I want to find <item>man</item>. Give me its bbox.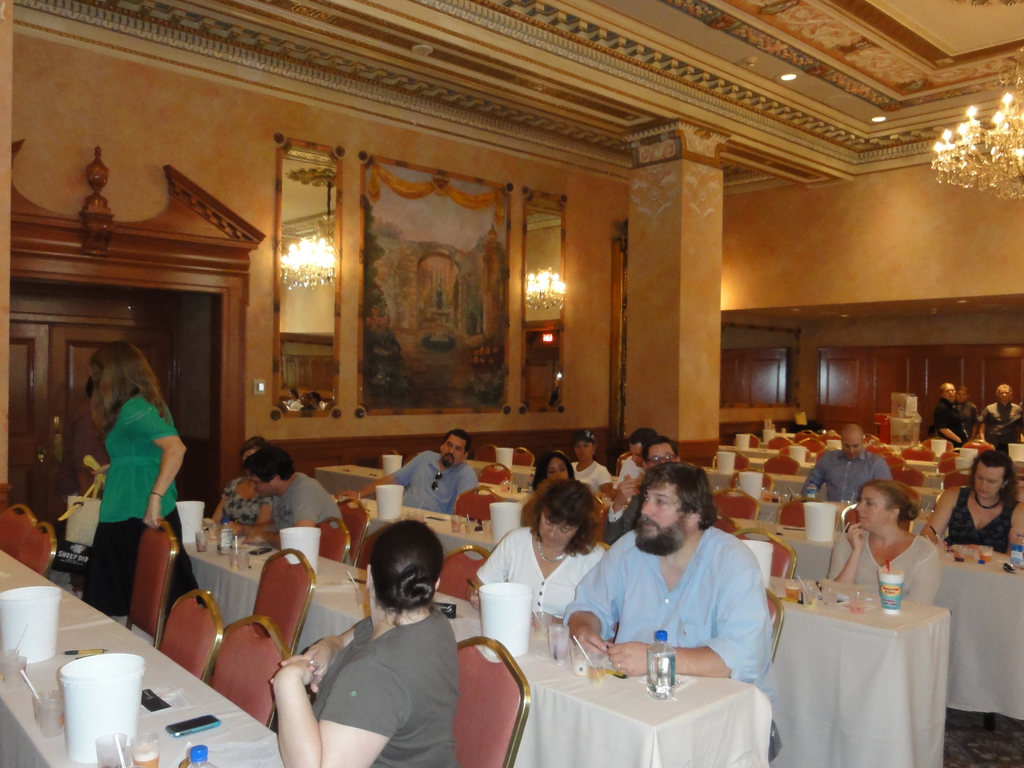
605/437/692/544.
